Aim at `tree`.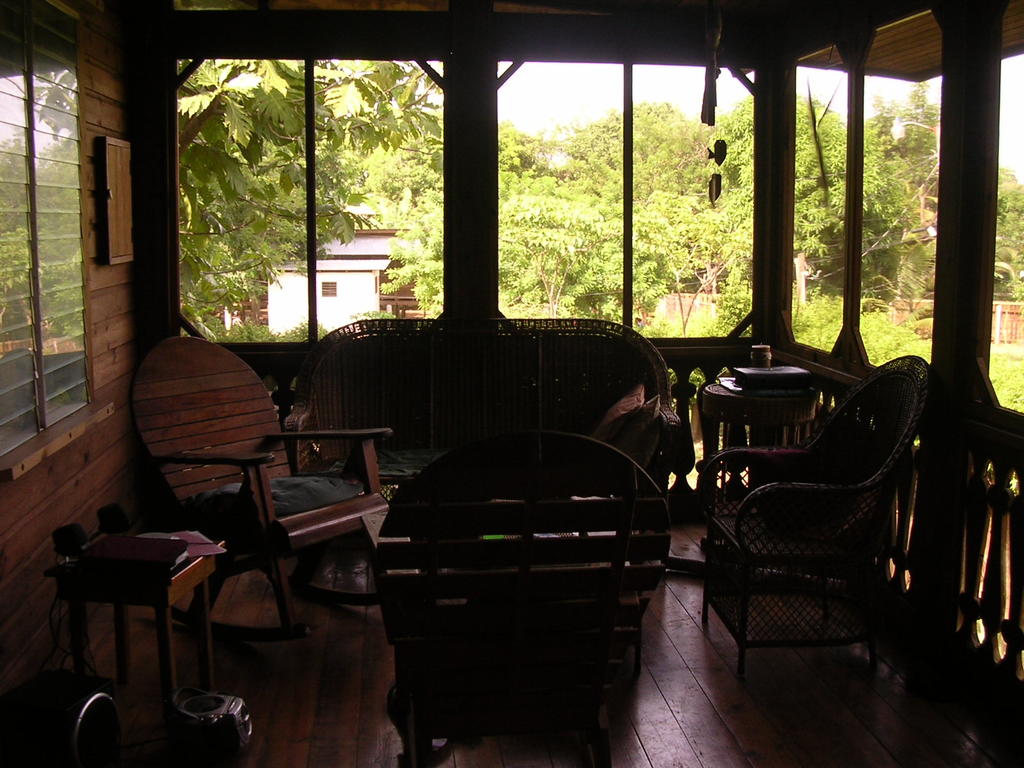
Aimed at [left=337, top=118, right=454, bottom=319].
